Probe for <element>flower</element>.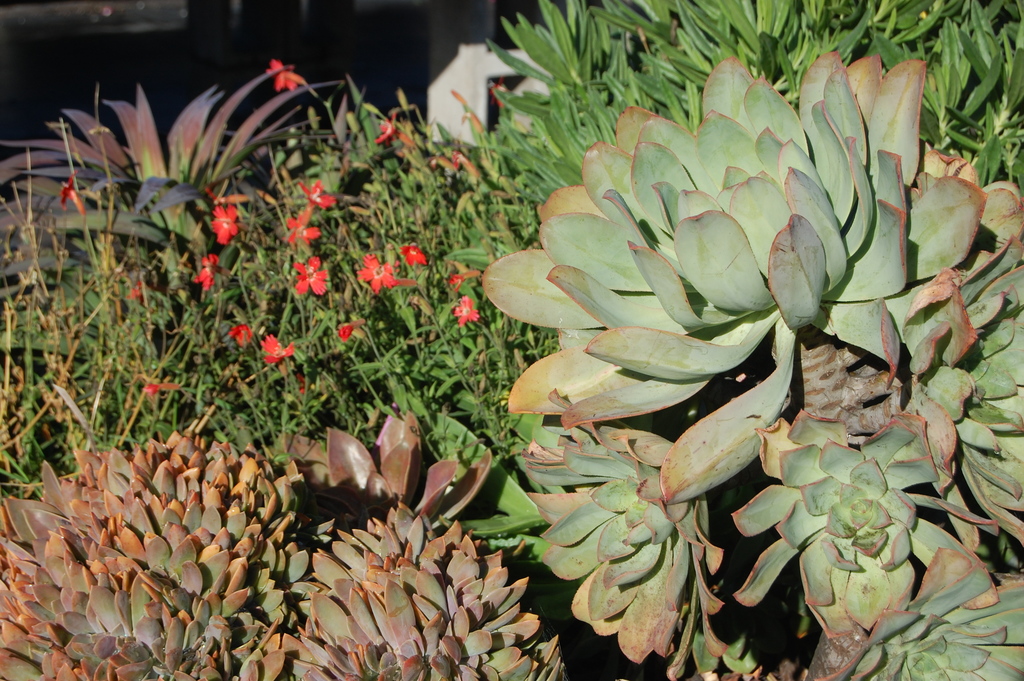
Probe result: locate(211, 208, 240, 242).
